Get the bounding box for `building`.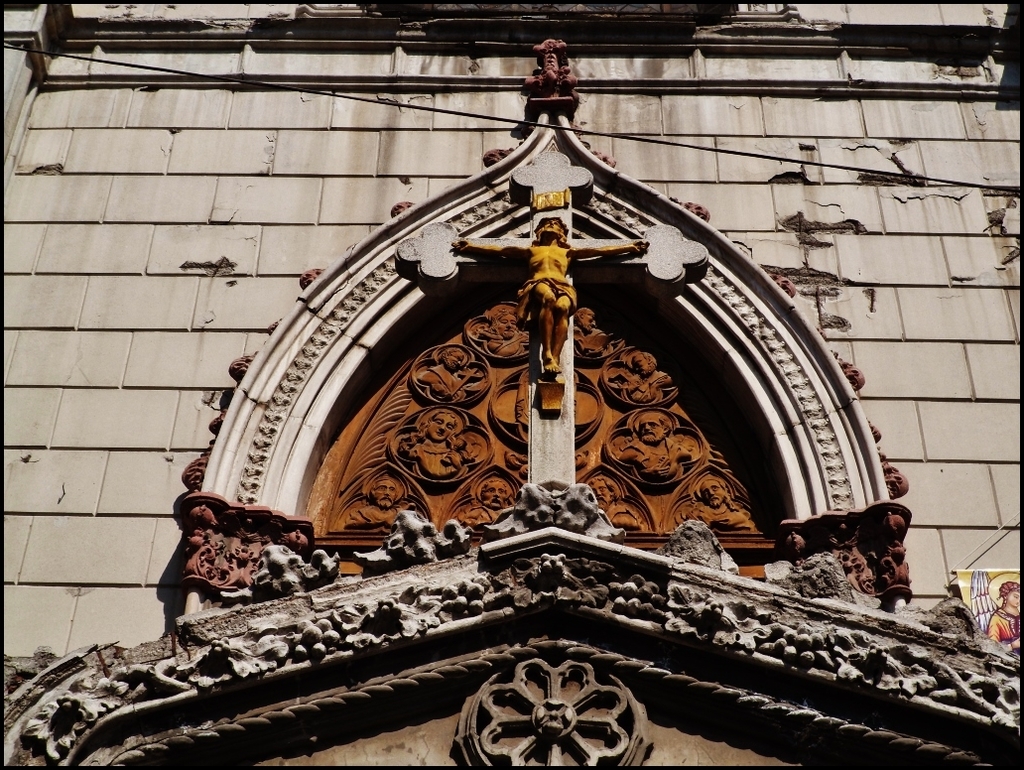
detection(0, 0, 1023, 769).
